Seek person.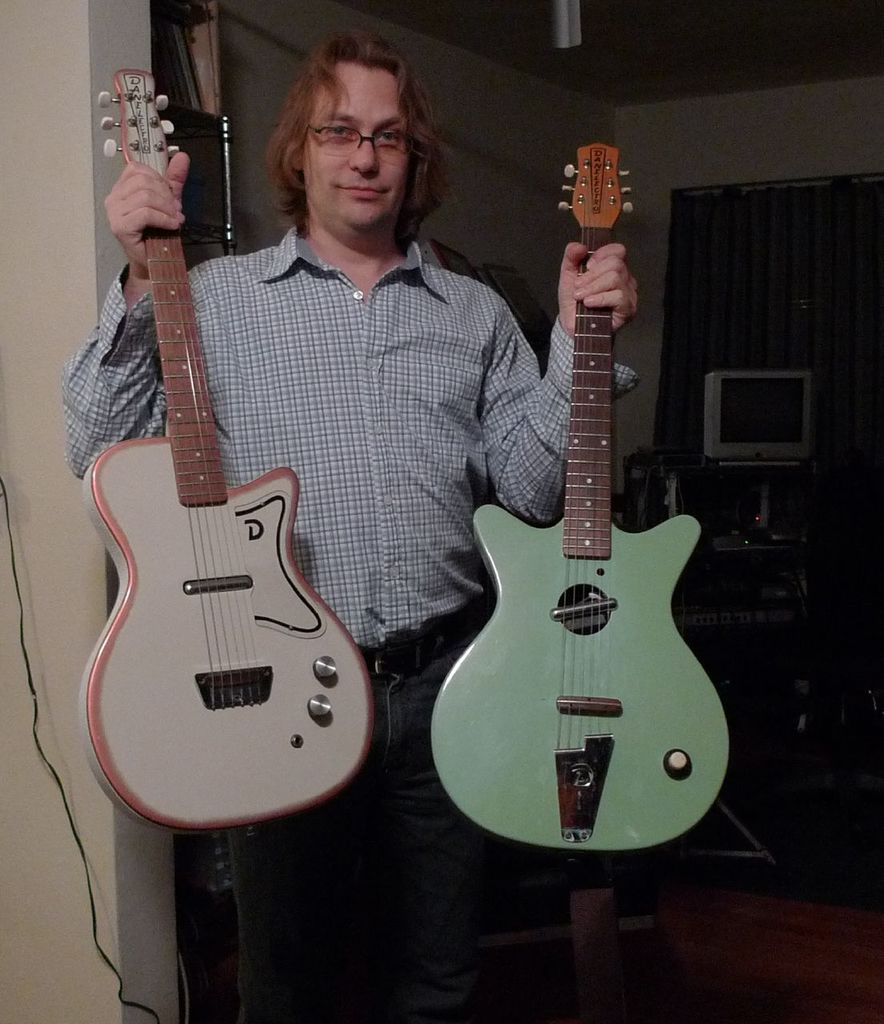
89:0:578:924.
